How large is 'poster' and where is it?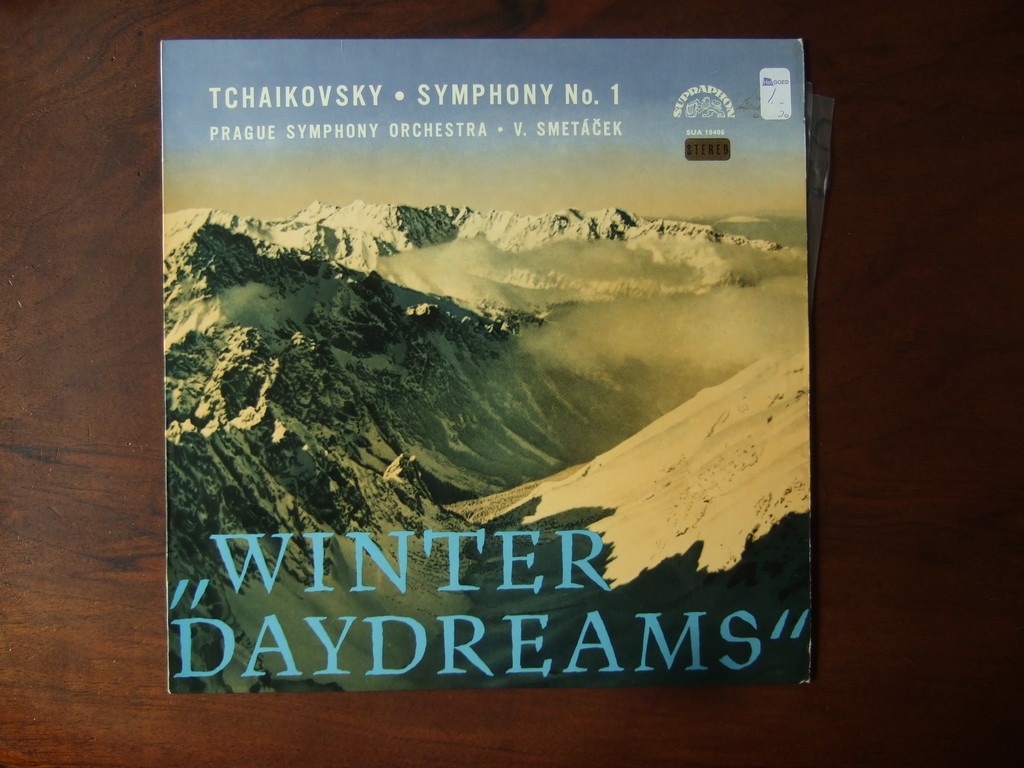
Bounding box: {"left": 161, "top": 38, "right": 815, "bottom": 694}.
